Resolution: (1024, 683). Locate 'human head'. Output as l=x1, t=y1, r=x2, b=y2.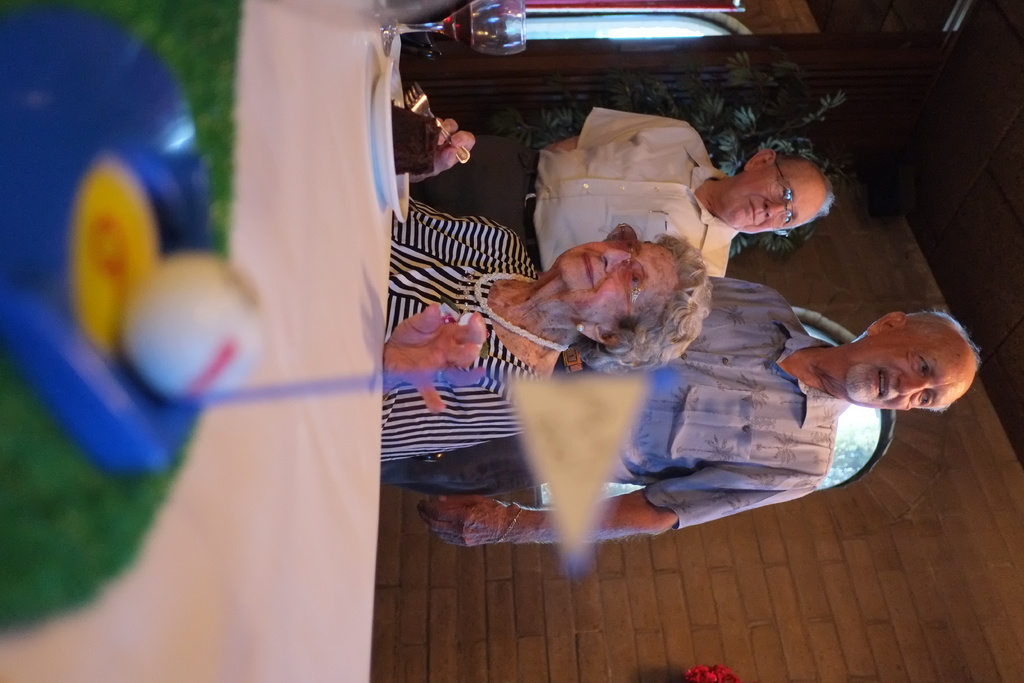
l=725, t=147, r=828, b=236.
